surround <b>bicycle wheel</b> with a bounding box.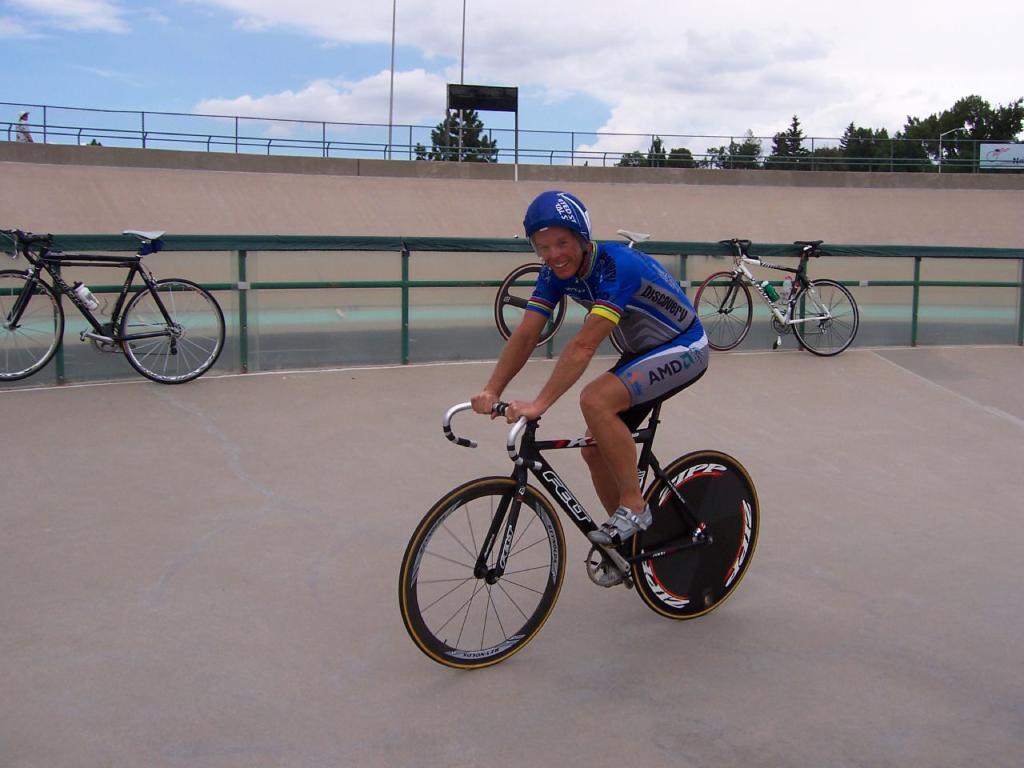
498, 264, 570, 354.
